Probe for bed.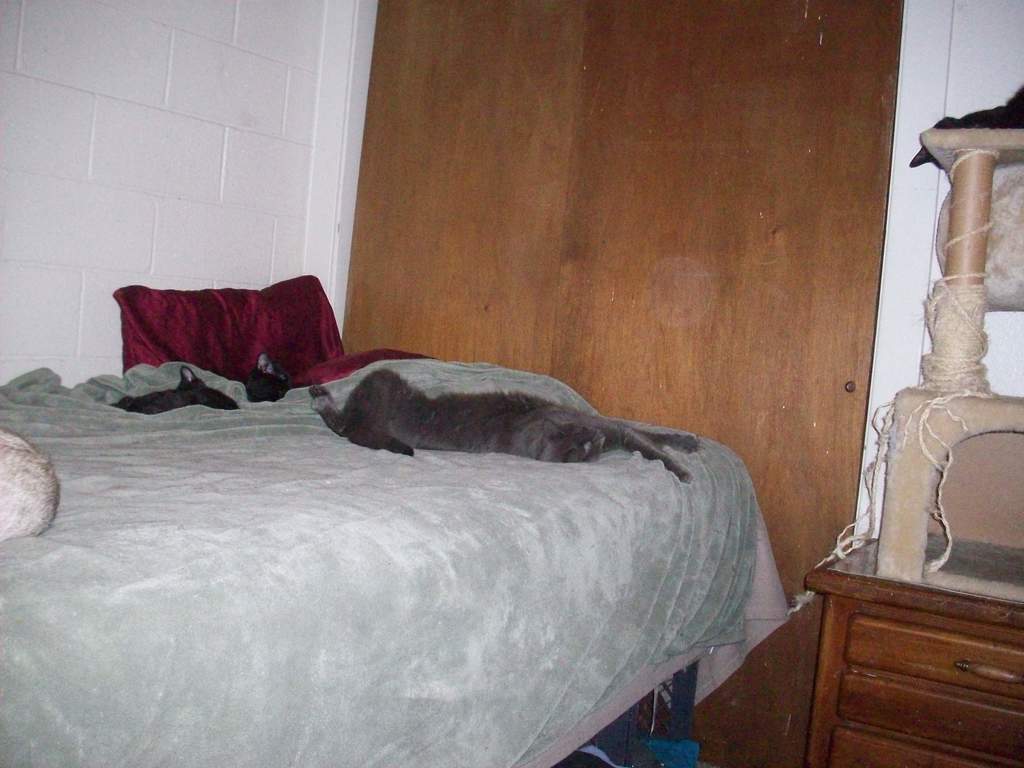
Probe result: <box>29,239,785,764</box>.
